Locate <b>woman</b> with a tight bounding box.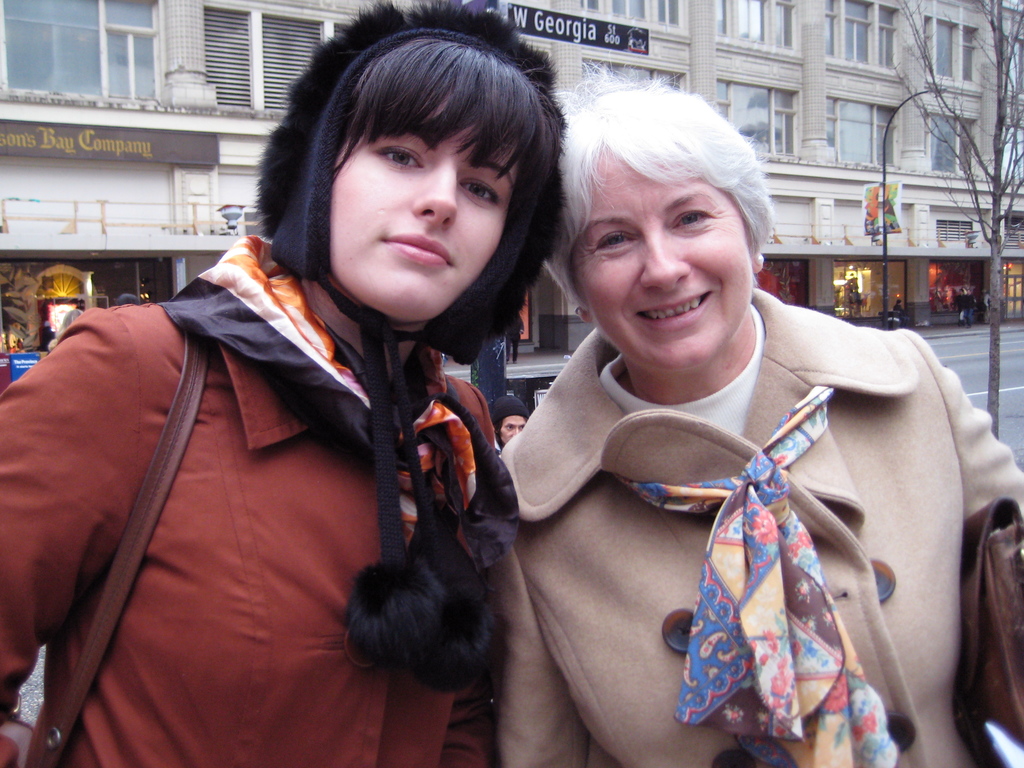
bbox=[0, 0, 572, 767].
